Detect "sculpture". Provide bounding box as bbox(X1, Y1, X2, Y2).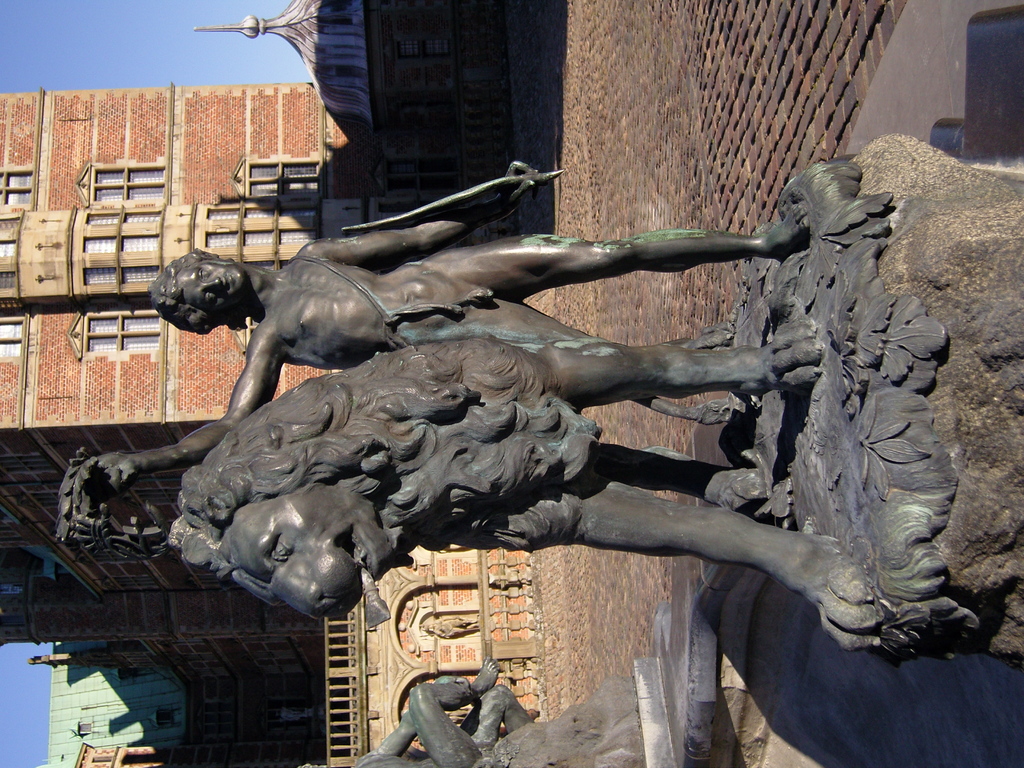
bbox(417, 611, 481, 639).
